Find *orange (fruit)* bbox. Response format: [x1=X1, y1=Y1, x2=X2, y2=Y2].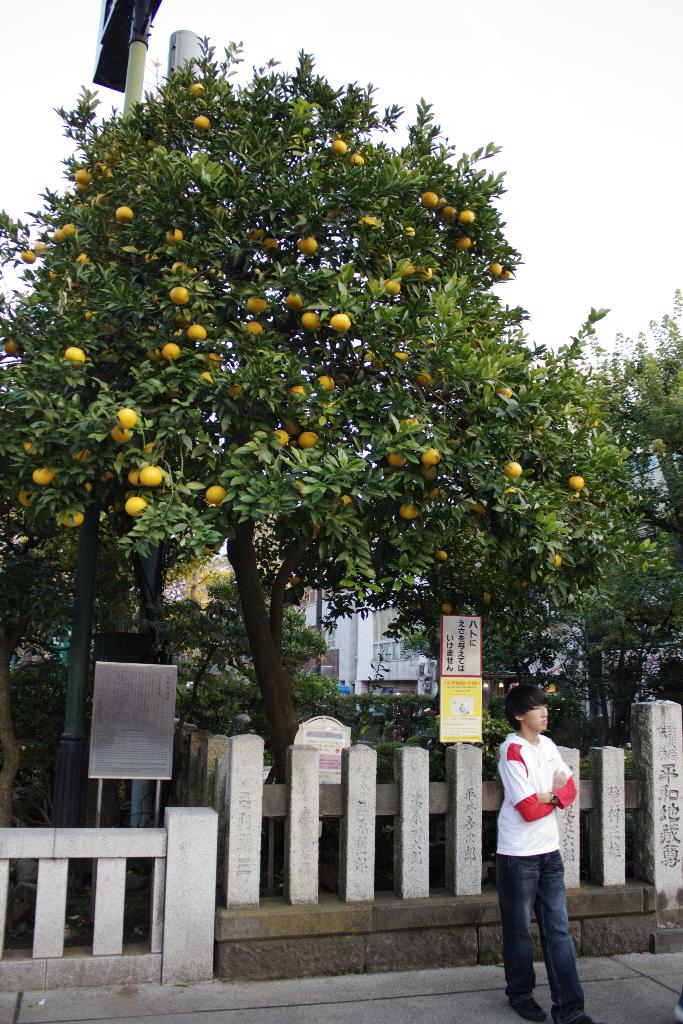
[x1=70, y1=243, x2=95, y2=274].
